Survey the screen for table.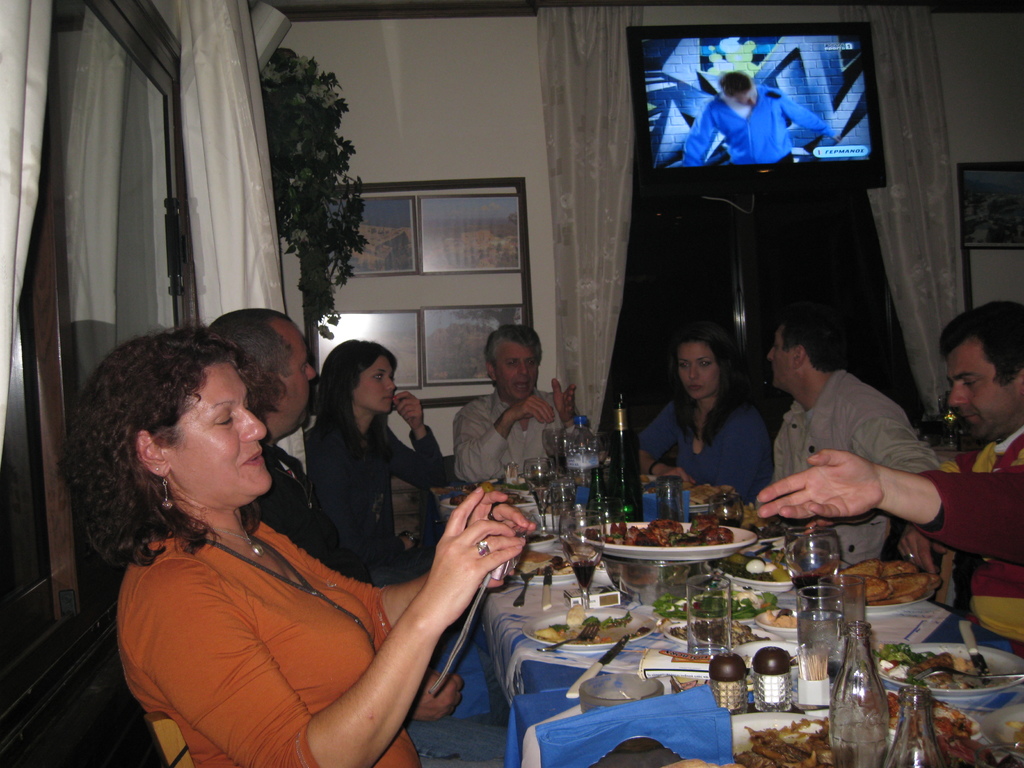
Survey found: rect(436, 475, 1023, 767).
